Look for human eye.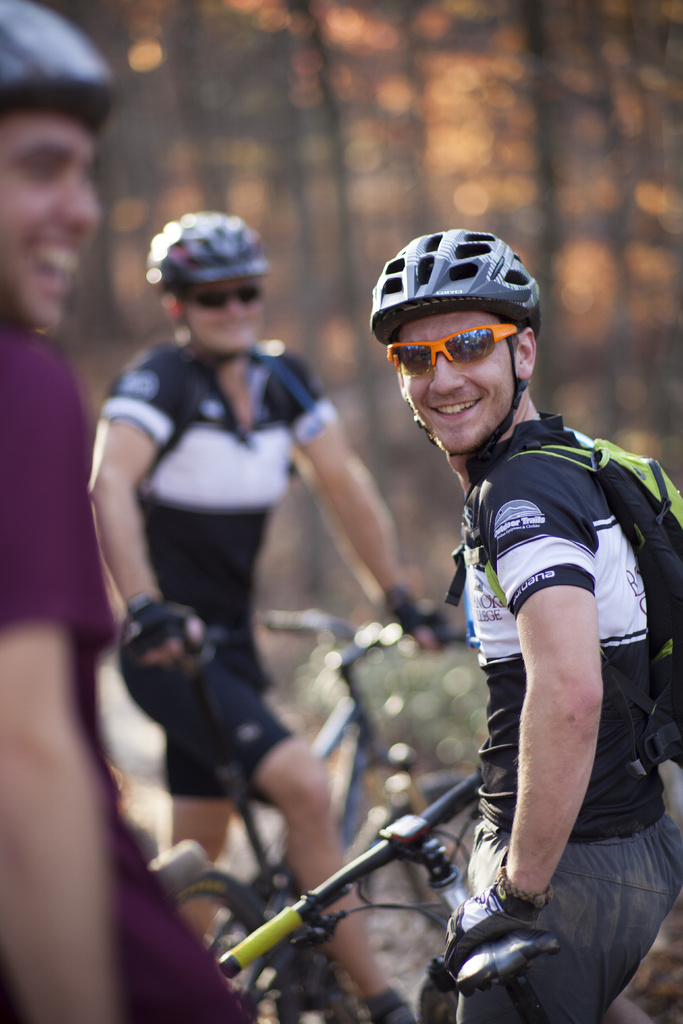
Found: 455,339,491,360.
